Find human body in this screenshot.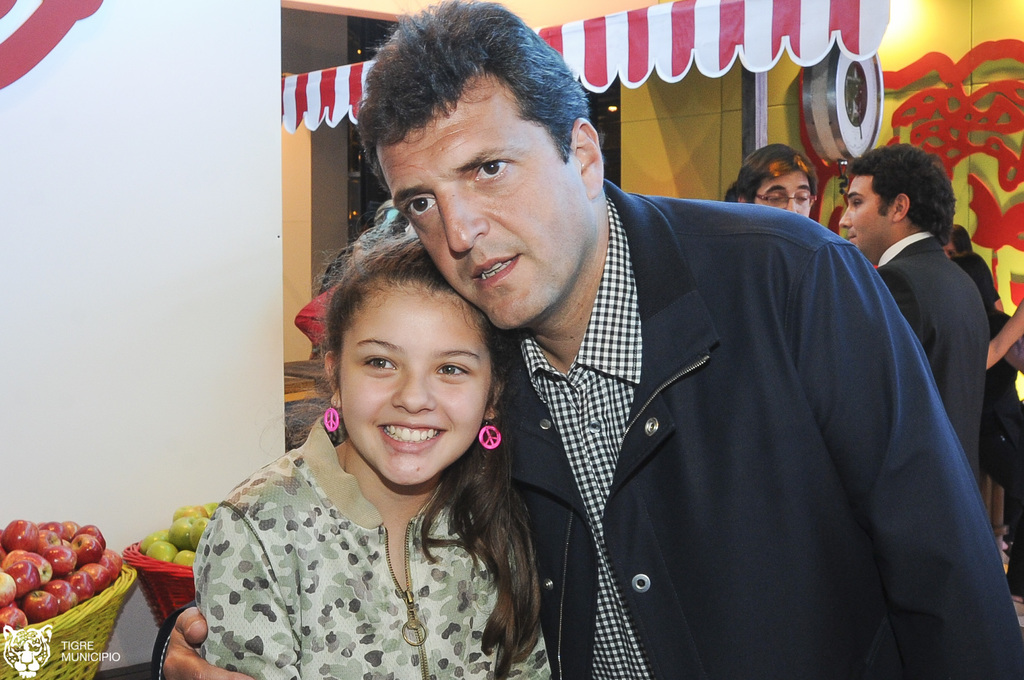
The bounding box for human body is [177, 261, 574, 672].
